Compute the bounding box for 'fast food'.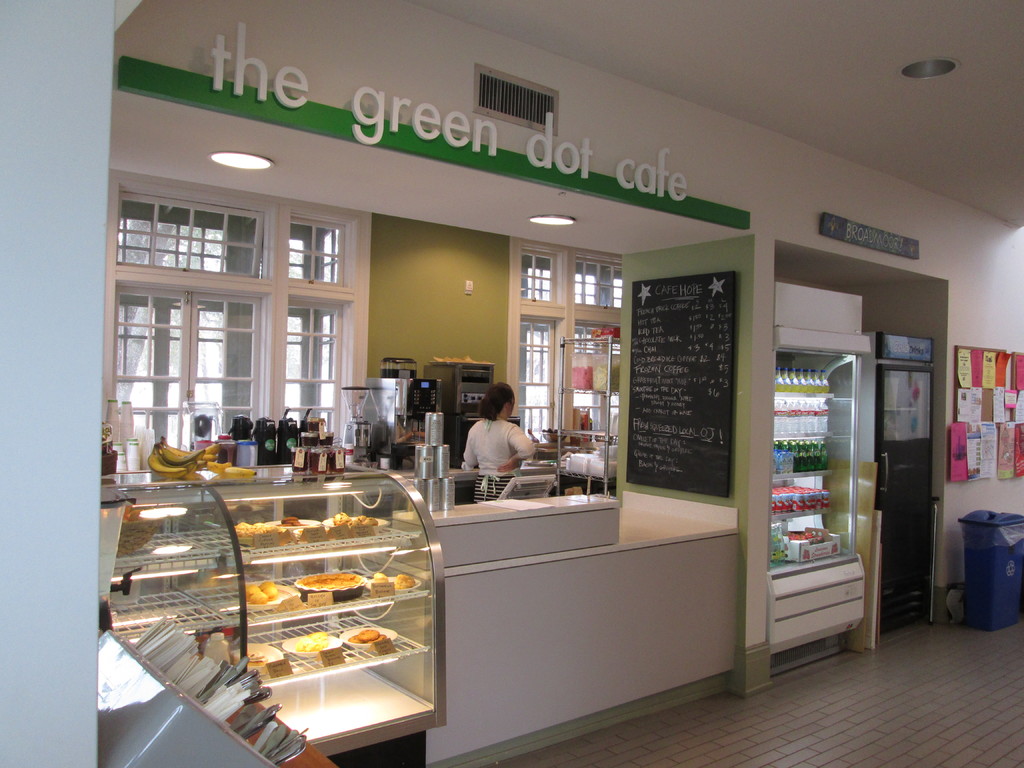
<box>245,579,280,605</box>.
